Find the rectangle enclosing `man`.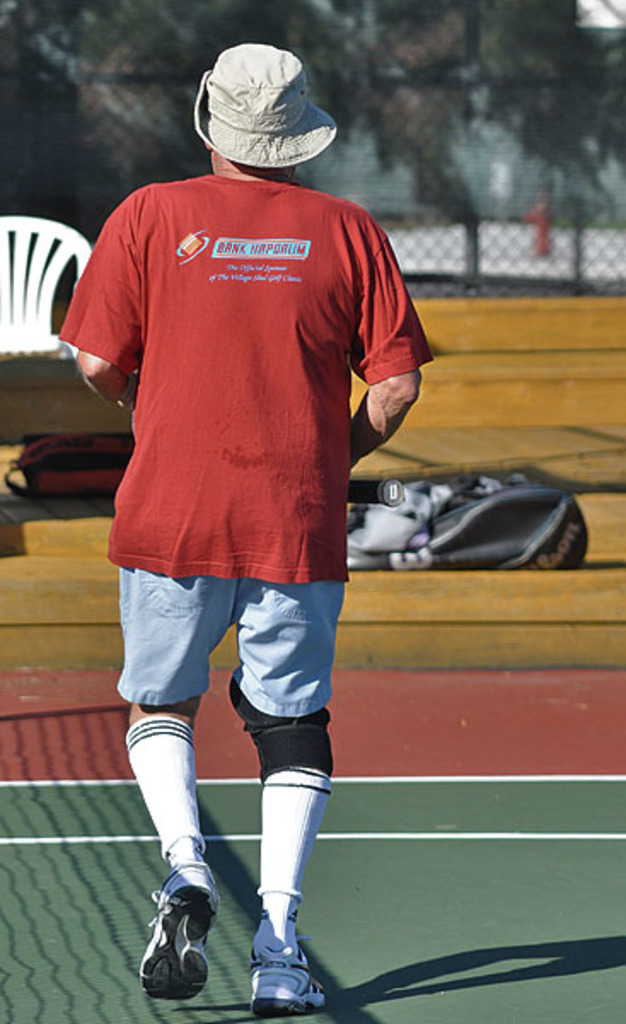
{"x1": 73, "y1": 58, "x2": 433, "y2": 998}.
